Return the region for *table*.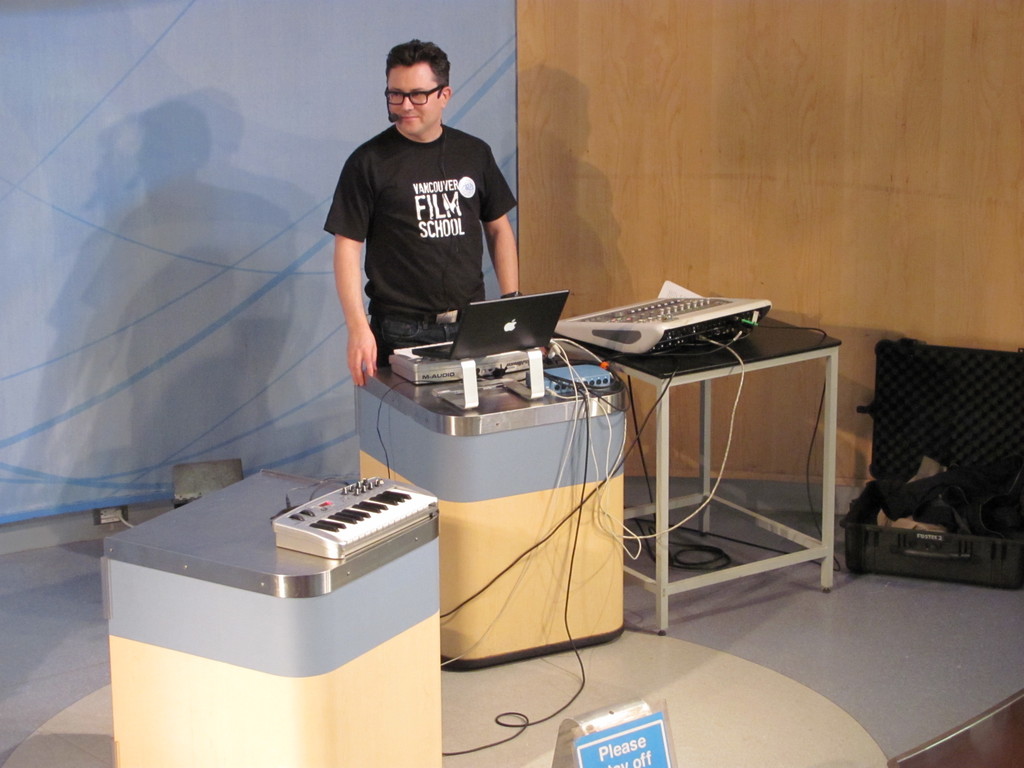
locate(562, 312, 838, 636).
